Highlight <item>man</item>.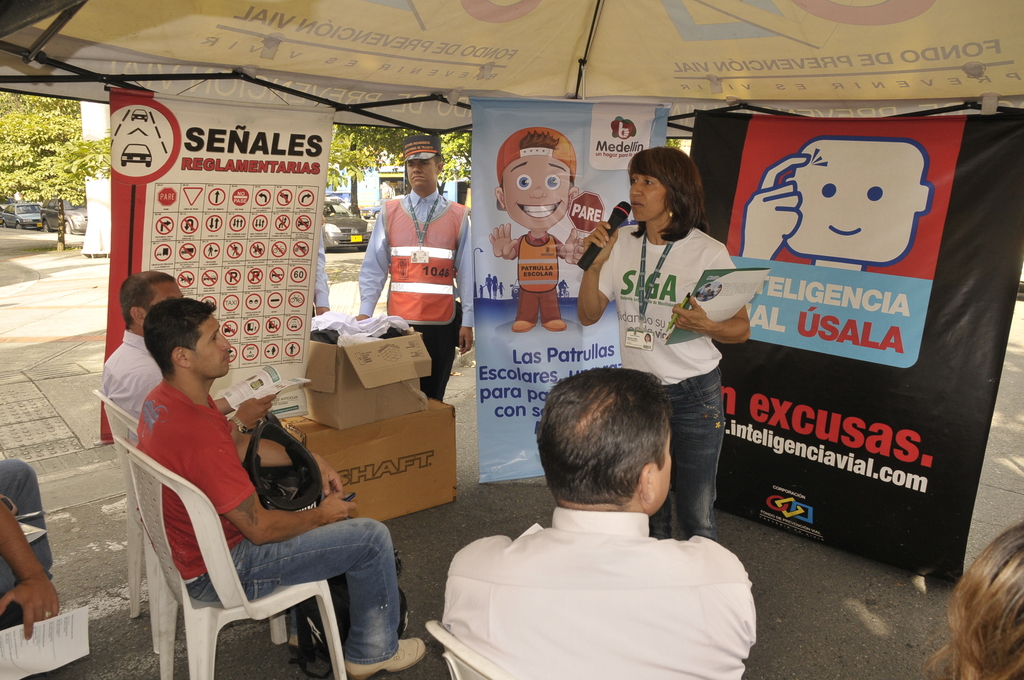
Highlighted region: left=131, top=299, right=426, bottom=679.
